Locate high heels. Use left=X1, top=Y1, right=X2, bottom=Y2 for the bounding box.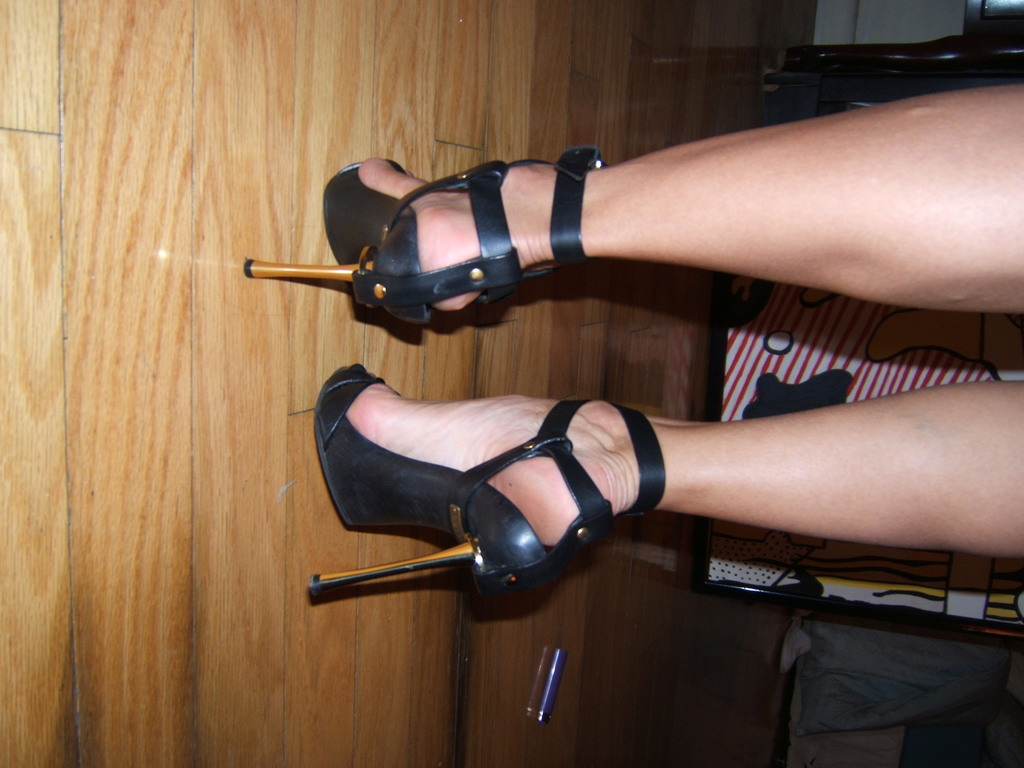
left=307, top=362, right=664, bottom=604.
